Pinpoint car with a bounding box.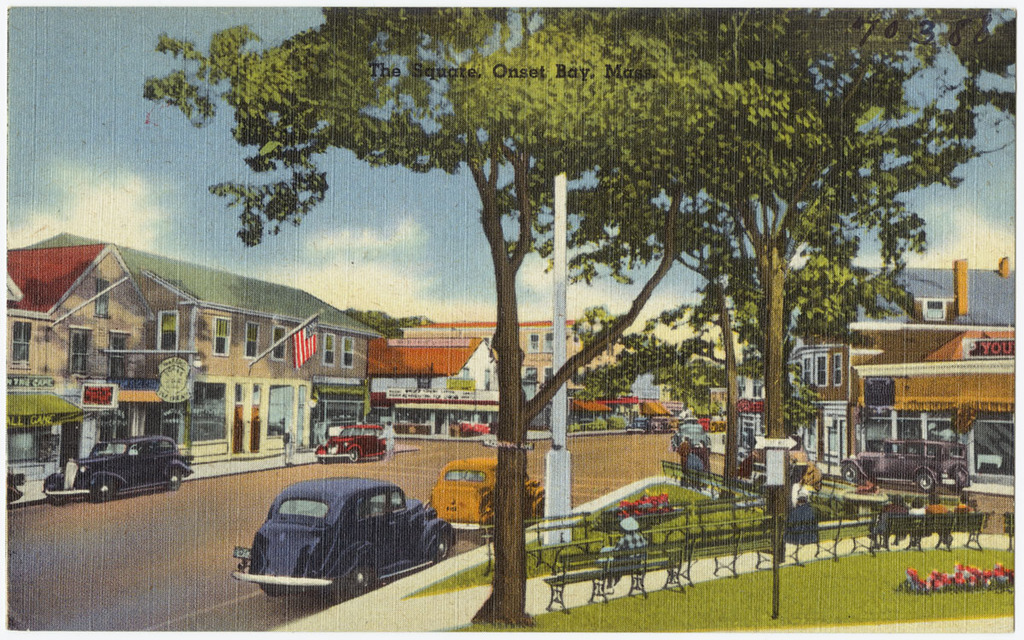
<box>841,440,968,489</box>.
